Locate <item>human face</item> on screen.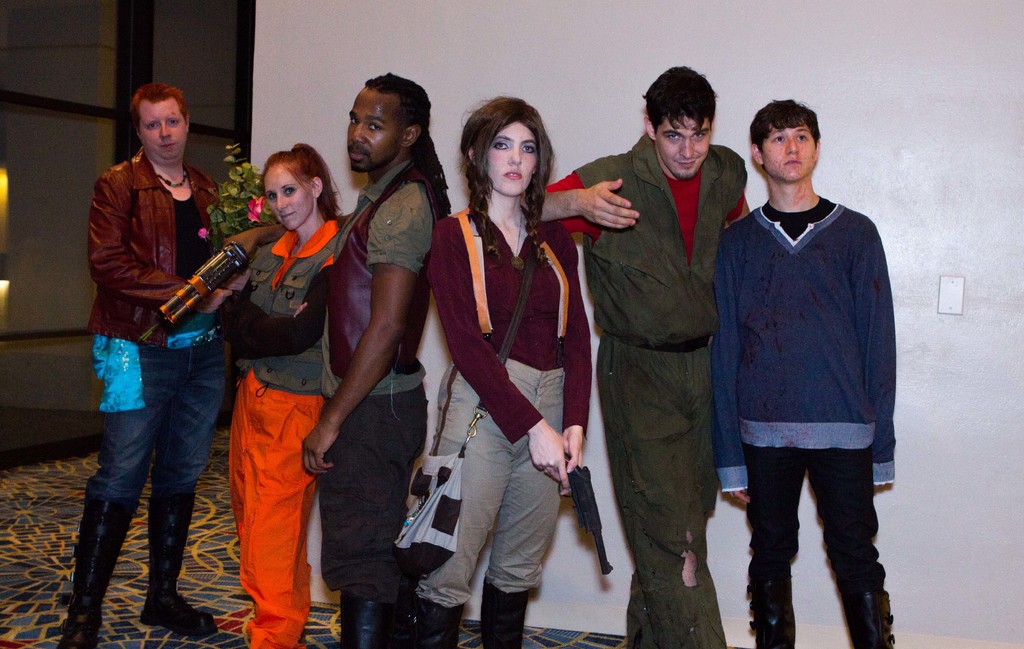
On screen at {"left": 138, "top": 95, "right": 186, "bottom": 159}.
